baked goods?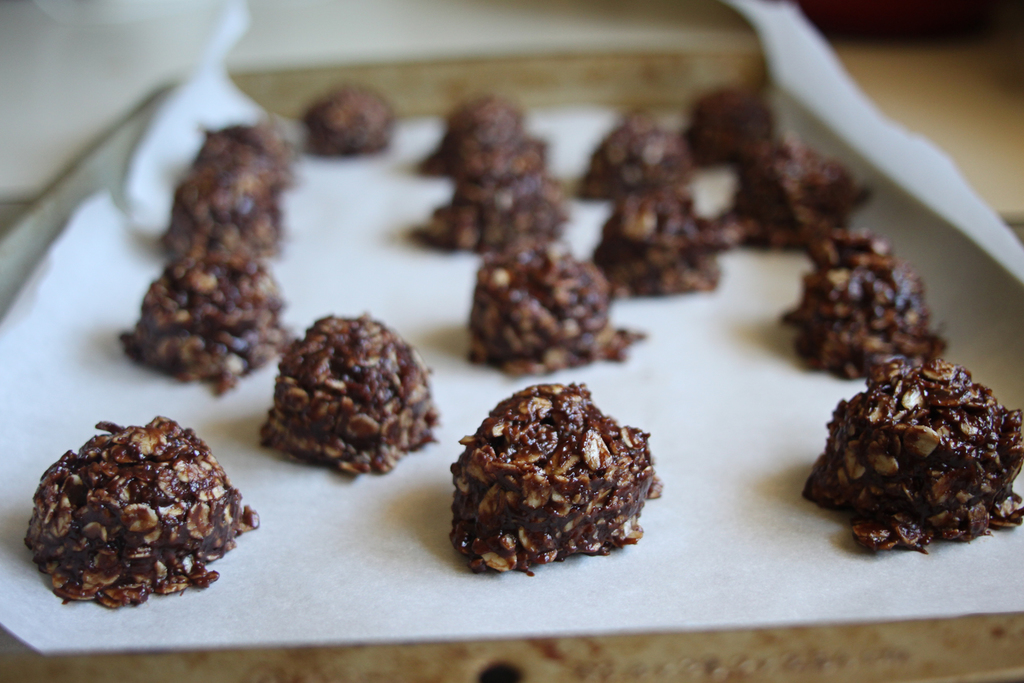
586,189,723,296
